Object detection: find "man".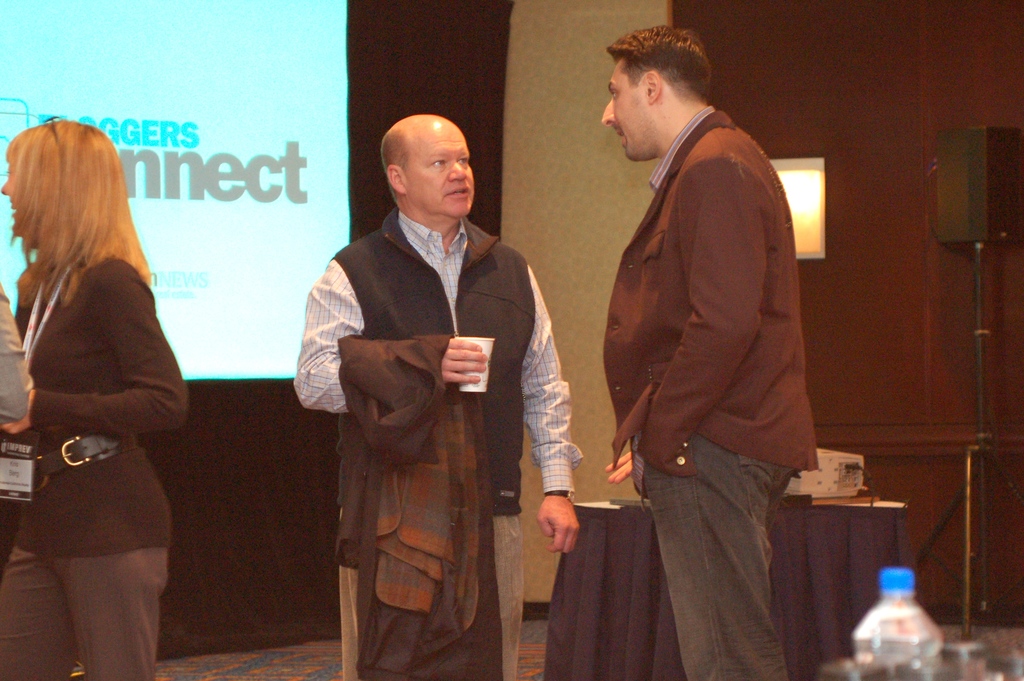
detection(289, 111, 584, 680).
